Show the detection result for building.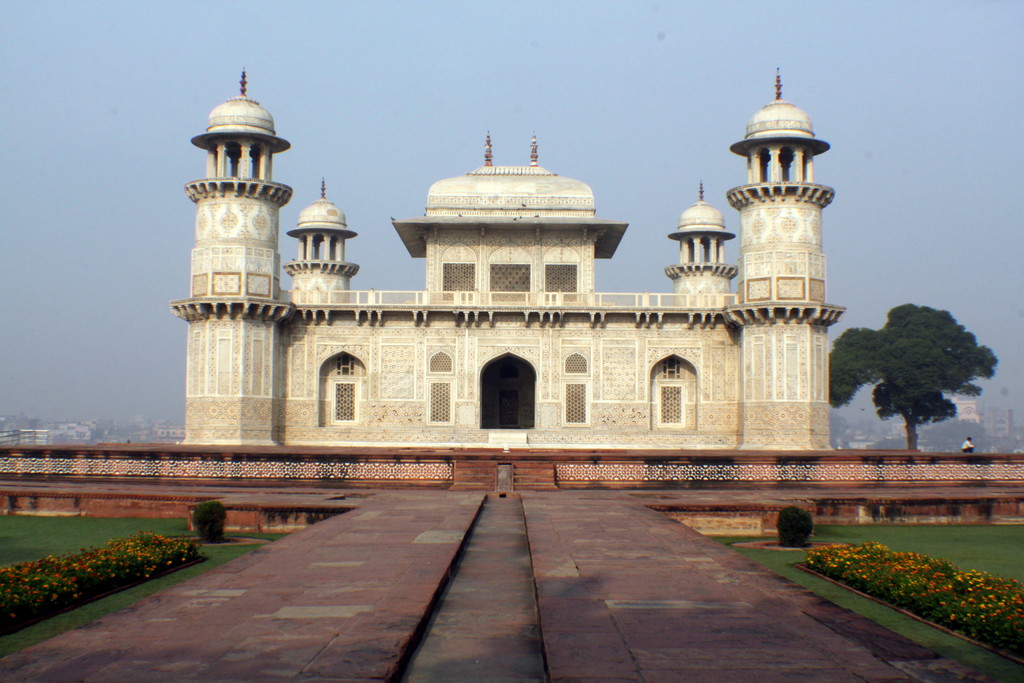
bbox=[173, 64, 852, 449].
